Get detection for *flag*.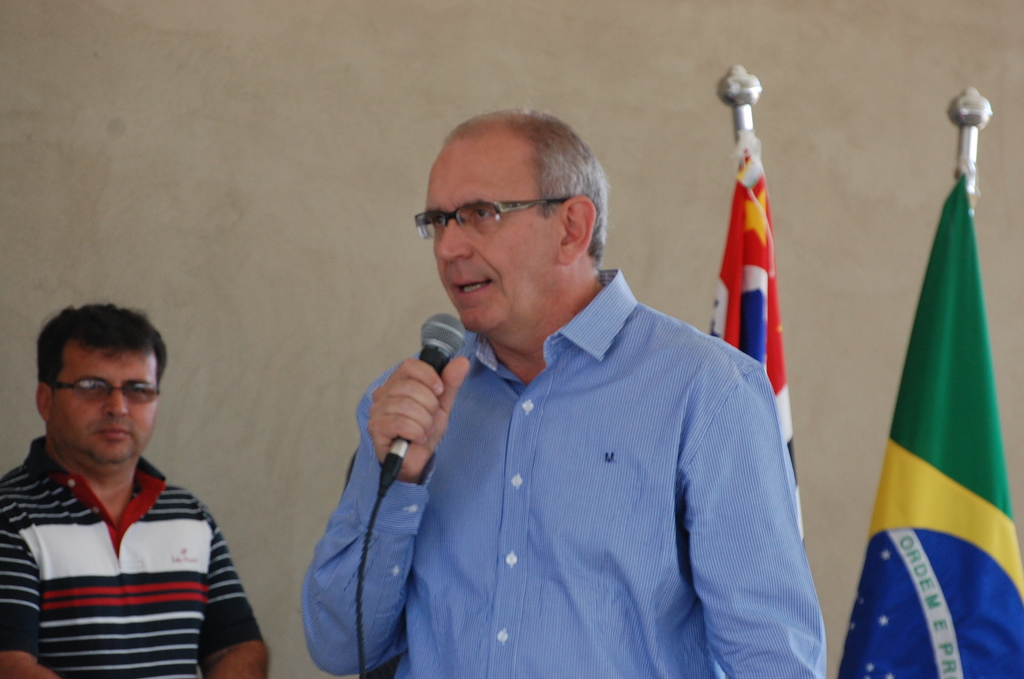
Detection: <region>702, 132, 811, 564</region>.
